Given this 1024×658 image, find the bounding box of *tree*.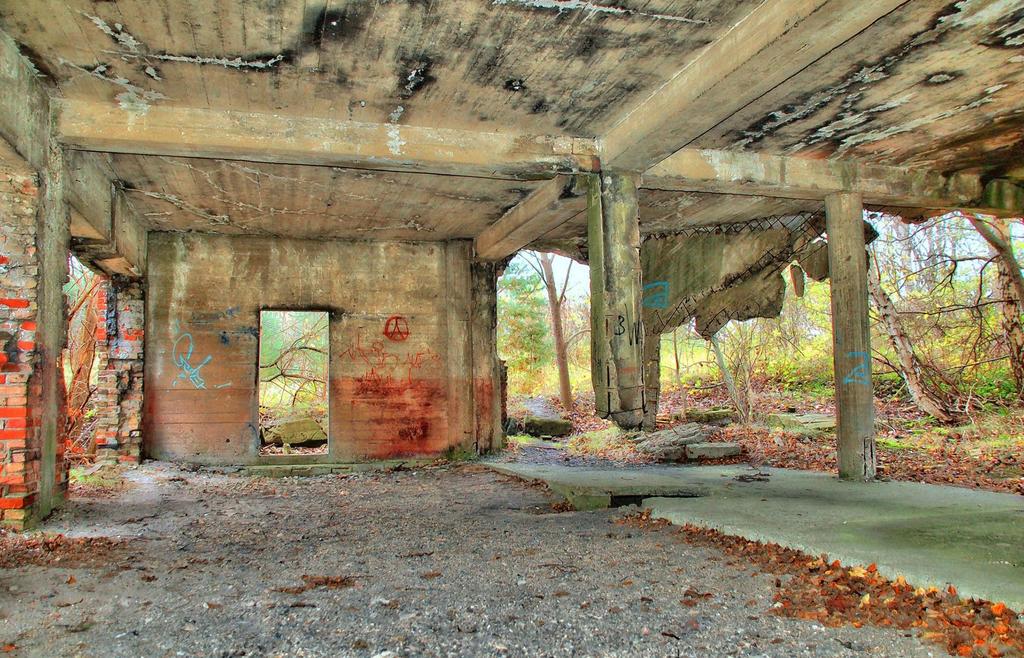
[865, 210, 947, 309].
